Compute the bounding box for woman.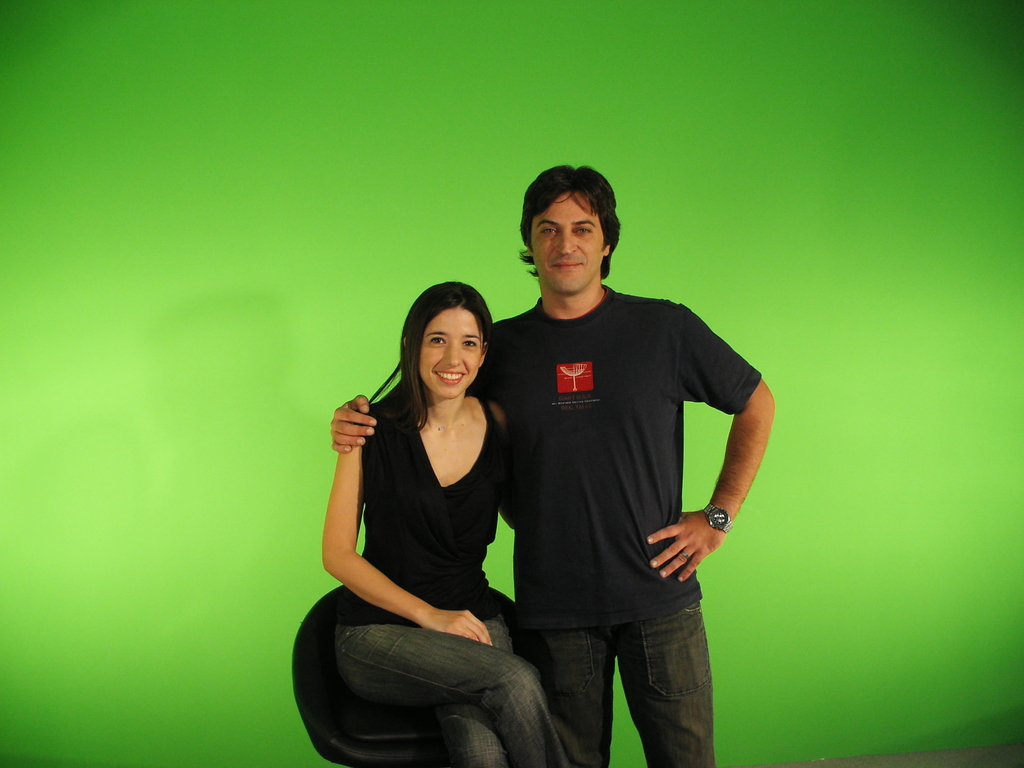
select_region(318, 261, 546, 767).
